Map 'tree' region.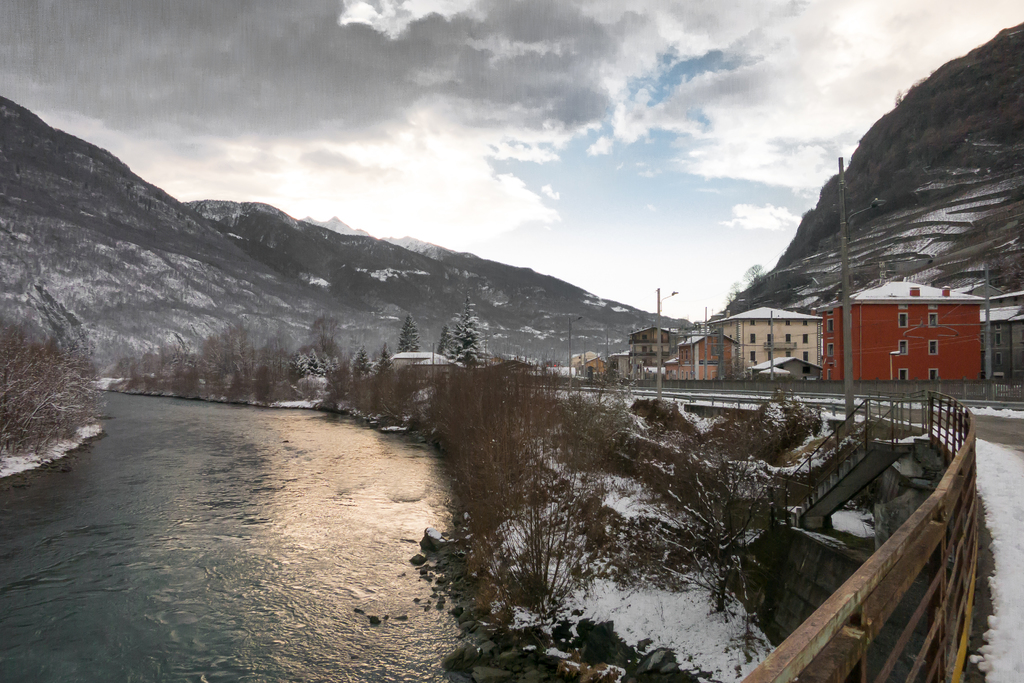
Mapped to (394, 311, 419, 352).
